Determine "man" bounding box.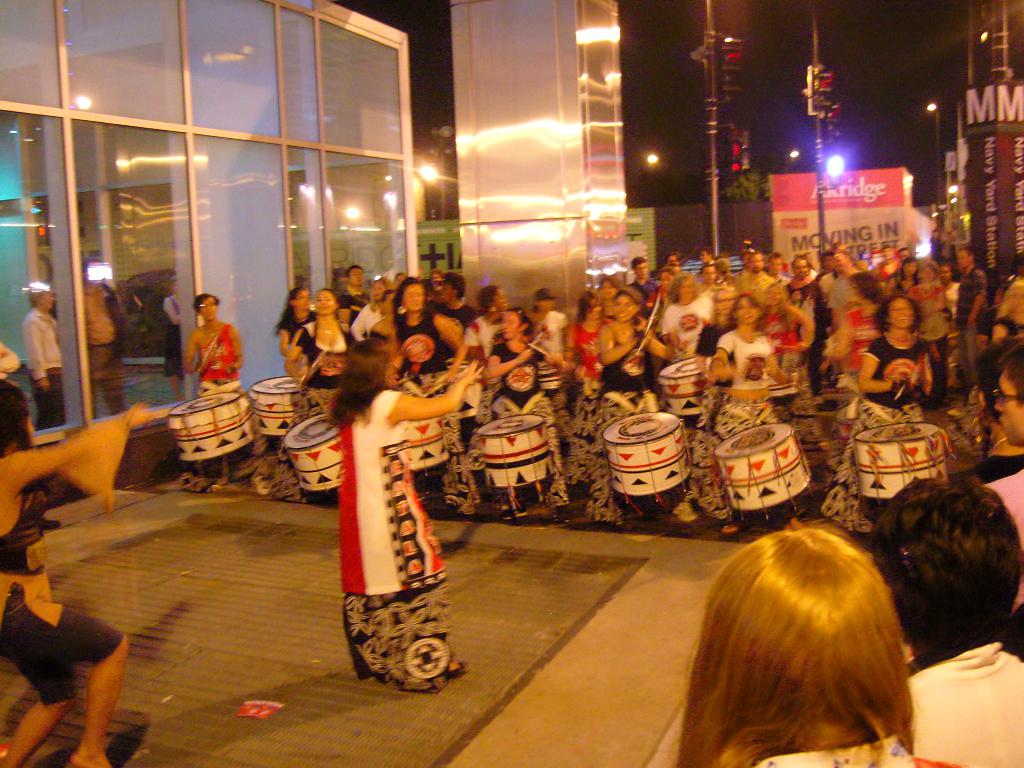
Determined: BBox(80, 260, 131, 426).
